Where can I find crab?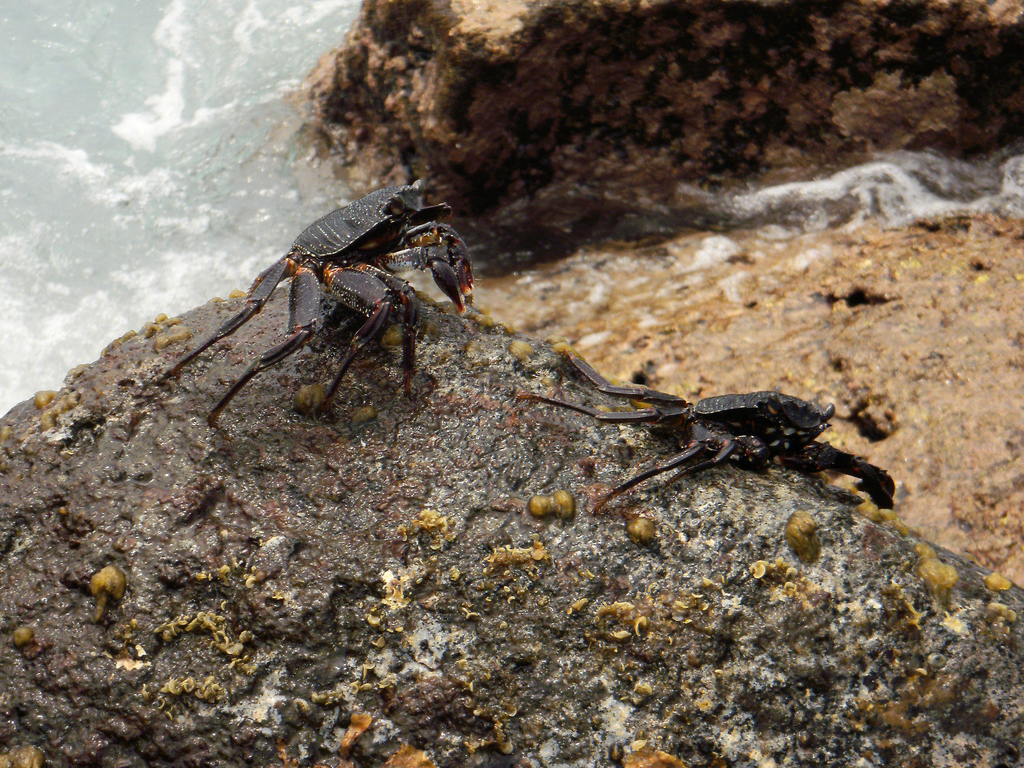
You can find it at x1=505, y1=343, x2=900, y2=522.
